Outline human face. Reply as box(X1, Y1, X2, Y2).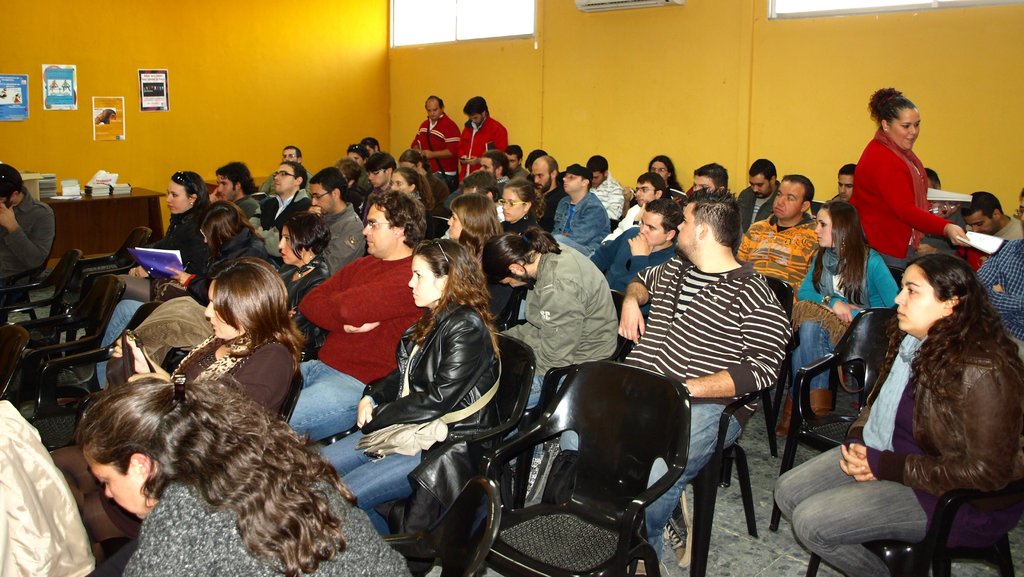
box(692, 174, 714, 189).
